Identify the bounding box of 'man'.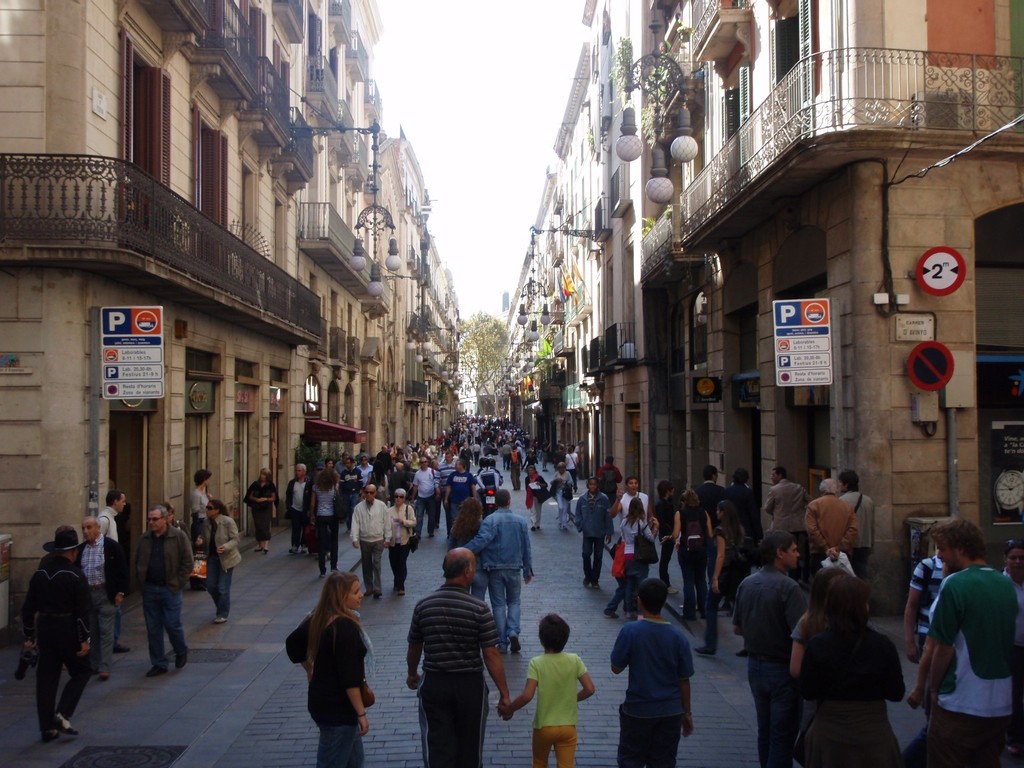
l=411, t=455, r=441, b=541.
